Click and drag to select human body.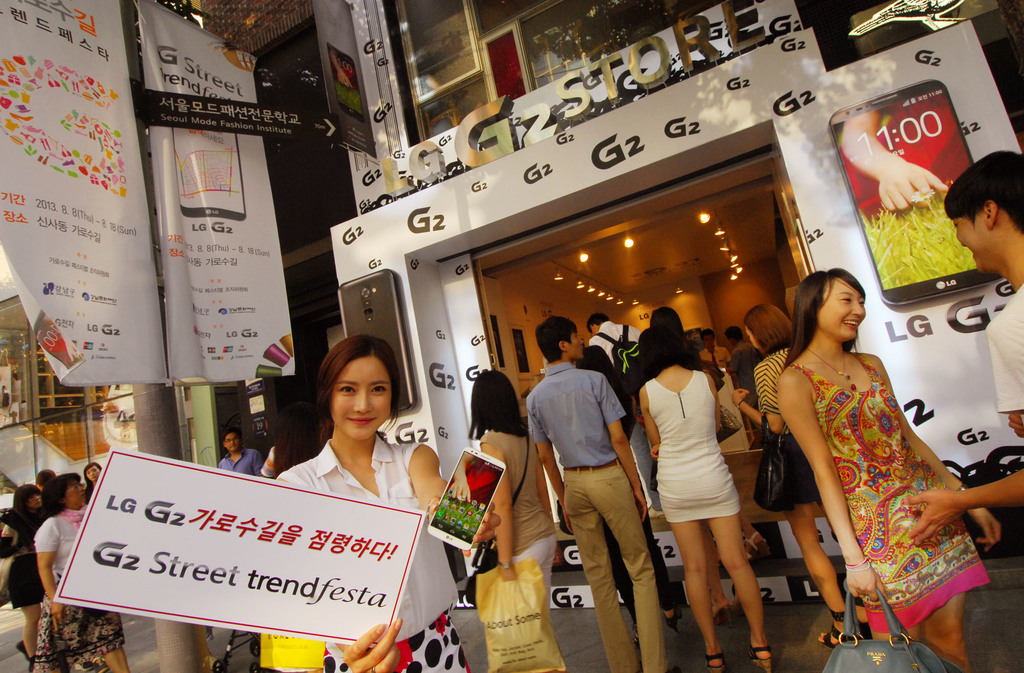
Selection: 439, 457, 473, 503.
